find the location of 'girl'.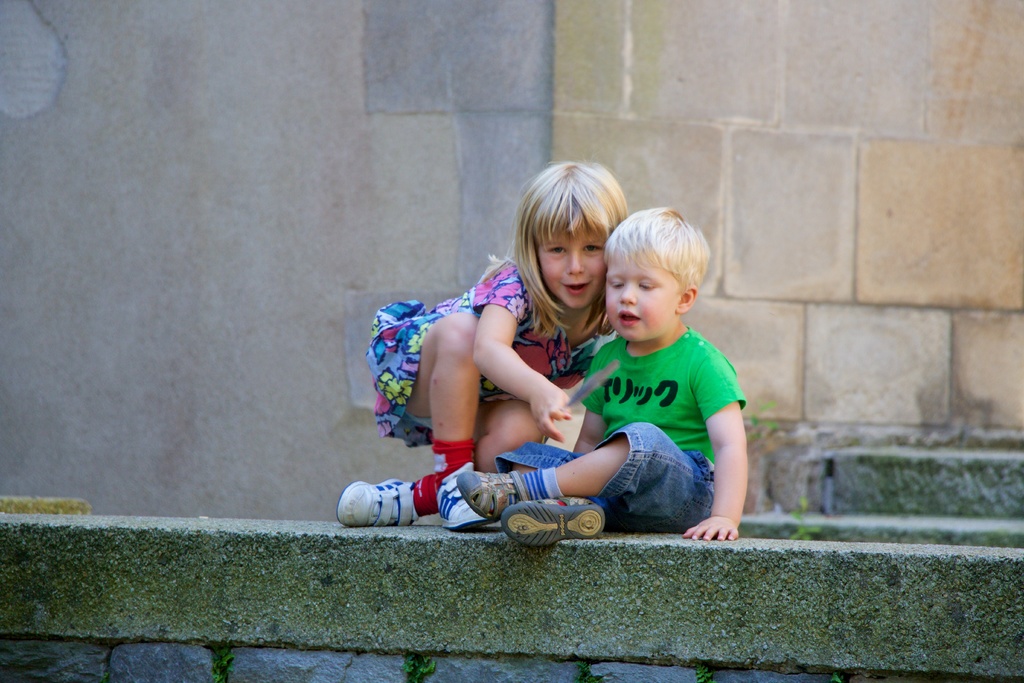
Location: rect(335, 158, 630, 532).
